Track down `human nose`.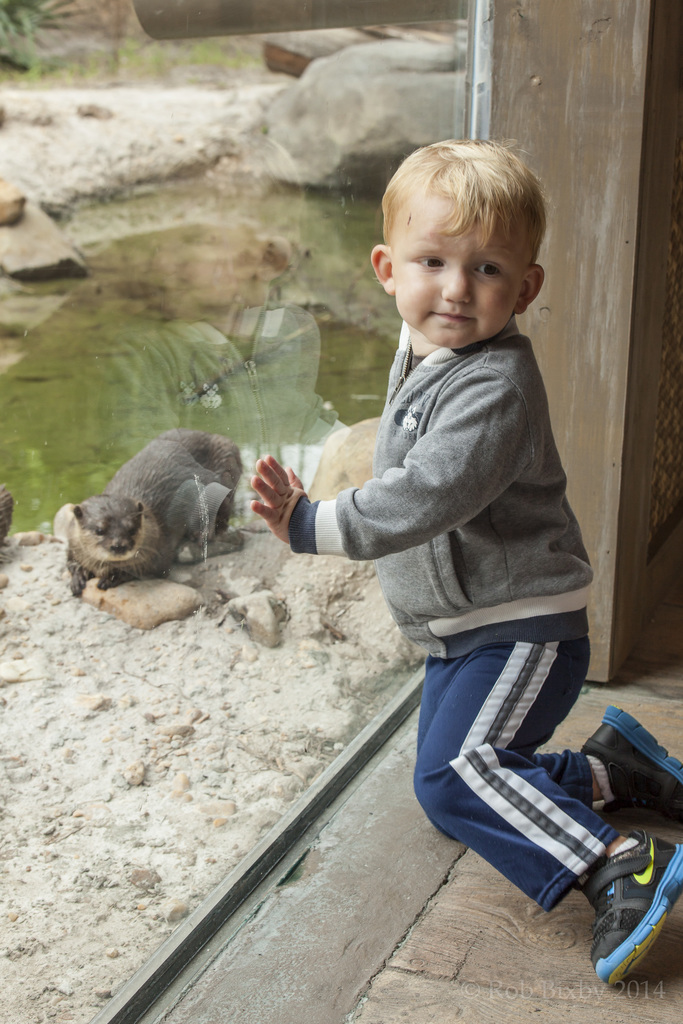
Tracked to left=441, top=264, right=474, bottom=302.
